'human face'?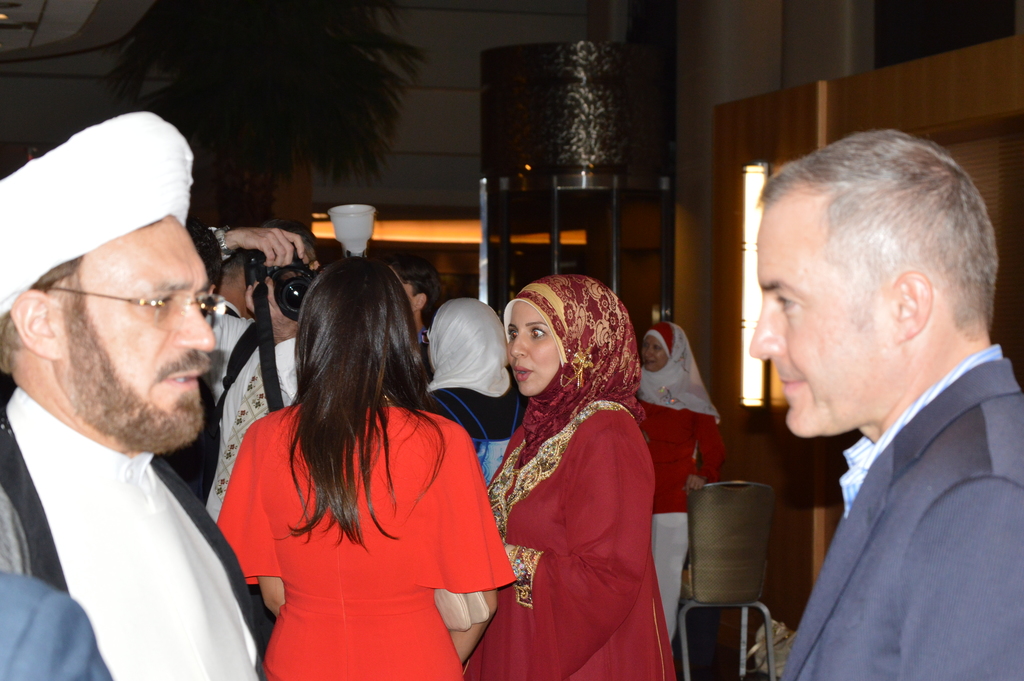
bbox=(53, 216, 212, 443)
